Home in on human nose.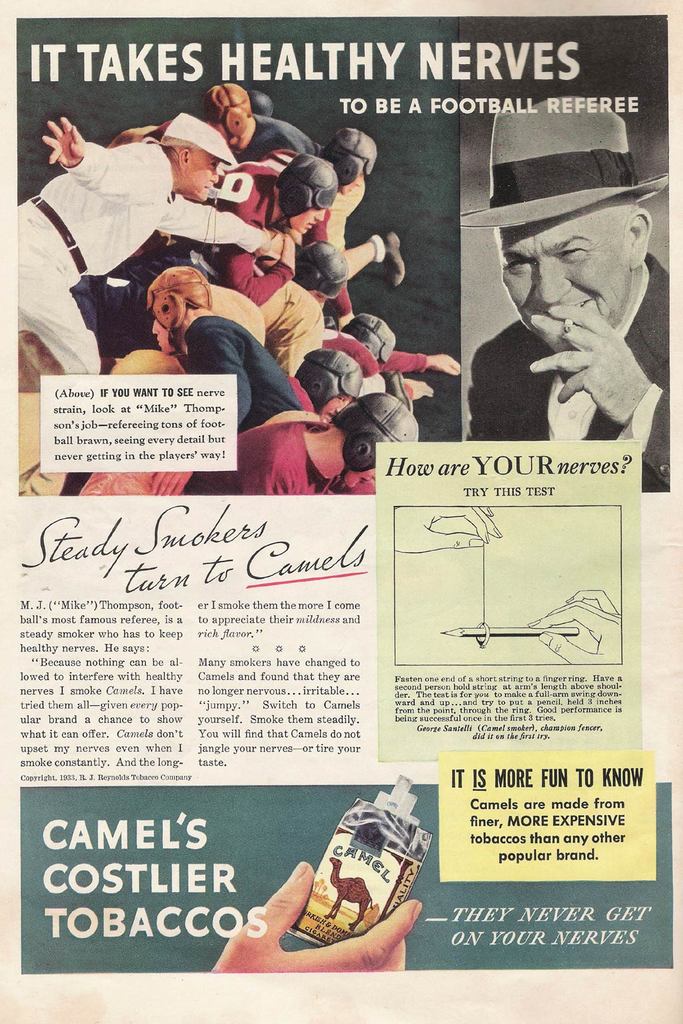
Homed in at <region>335, 403, 350, 411</region>.
